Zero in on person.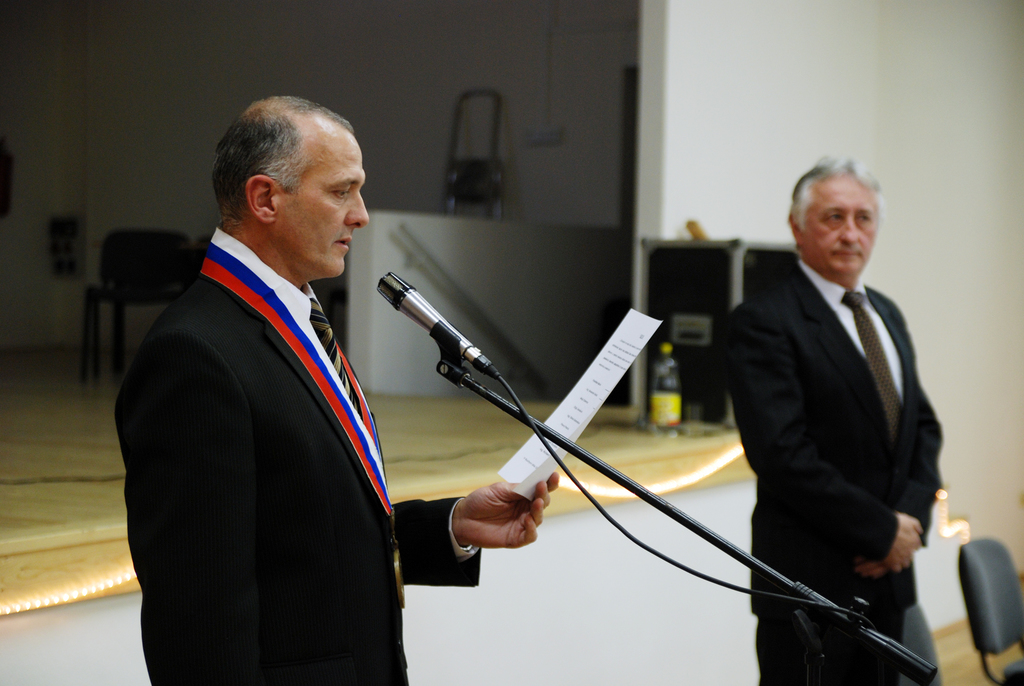
Zeroed in: (116, 92, 562, 685).
